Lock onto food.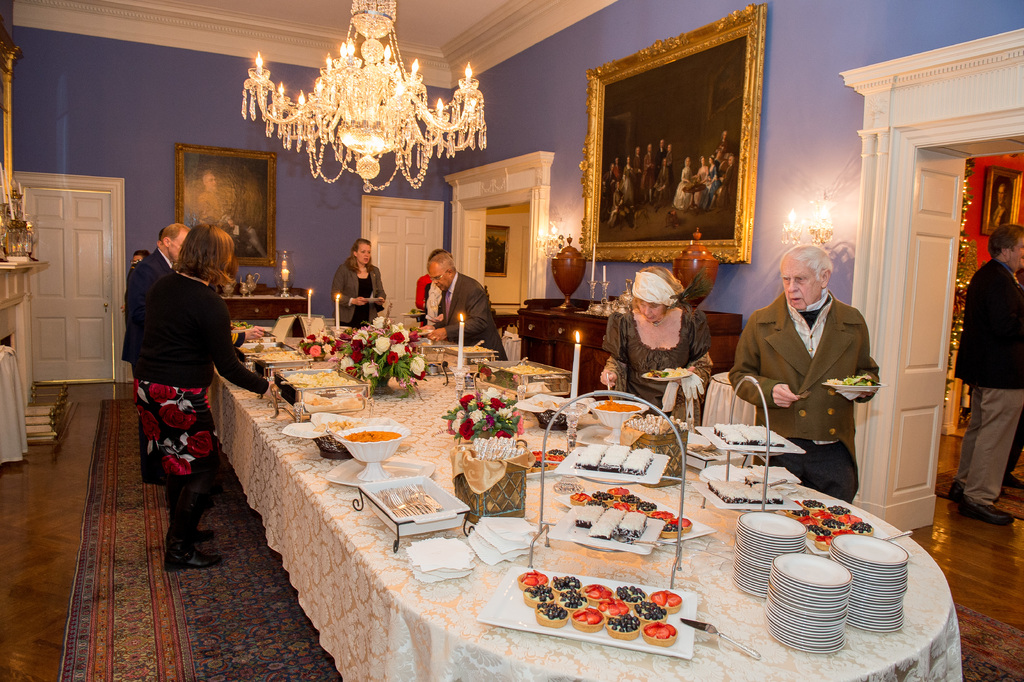
Locked: <box>439,338,489,356</box>.
